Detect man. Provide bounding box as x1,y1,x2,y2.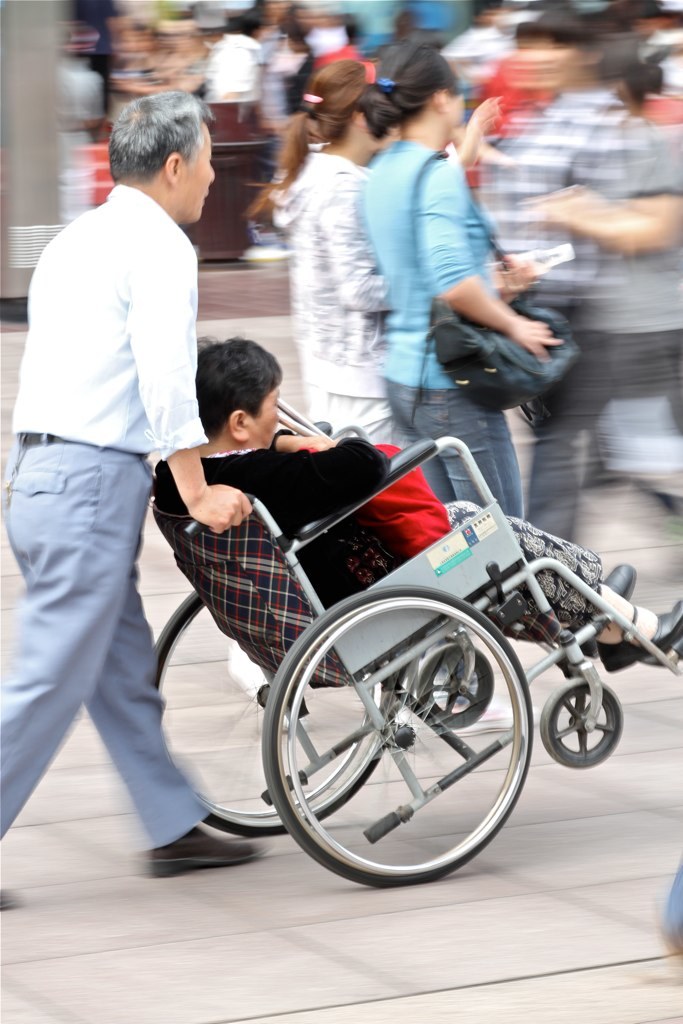
11,86,231,902.
